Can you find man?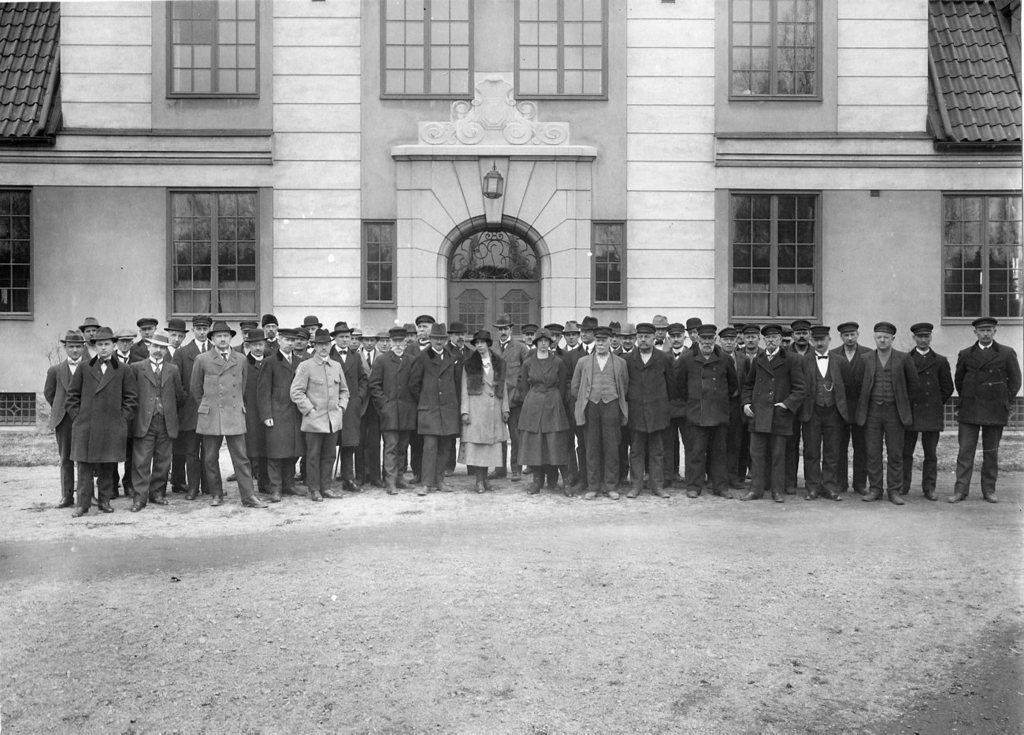
Yes, bounding box: 233/329/270/493.
